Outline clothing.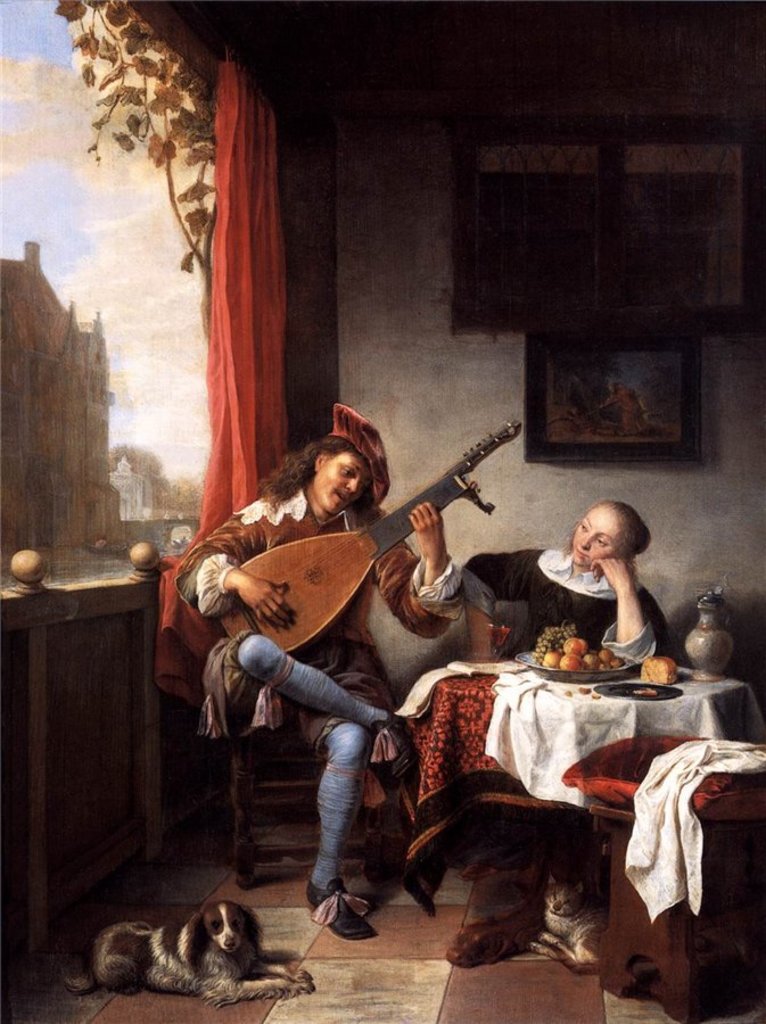
Outline: rect(389, 656, 758, 901).
